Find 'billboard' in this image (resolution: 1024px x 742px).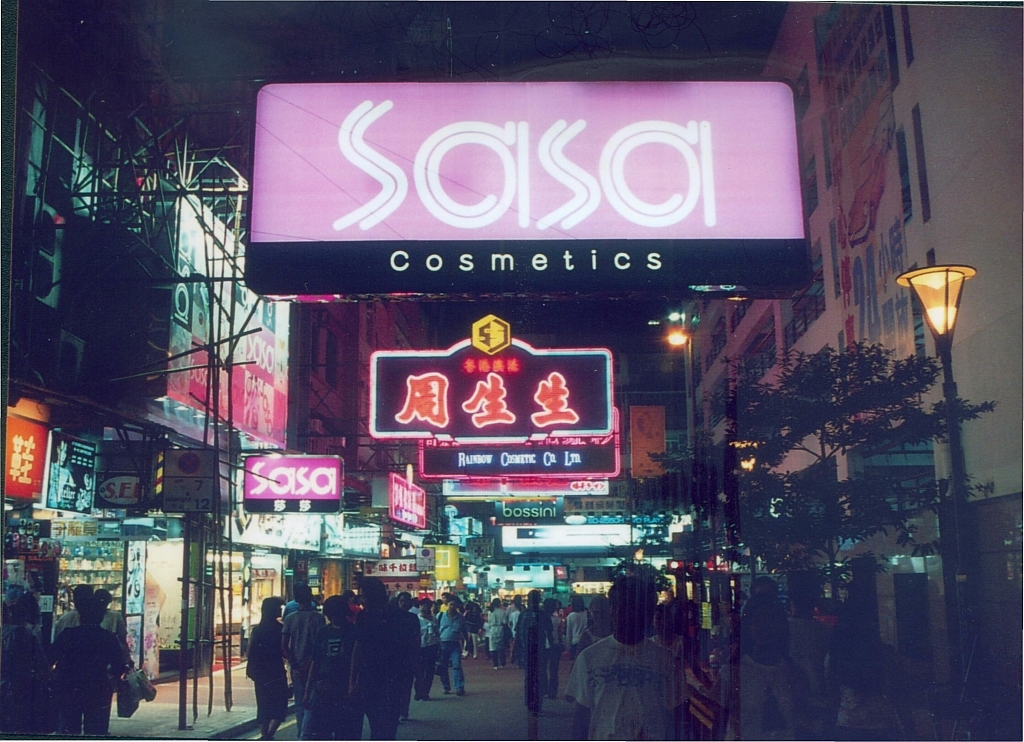
<box>0,411,45,496</box>.
